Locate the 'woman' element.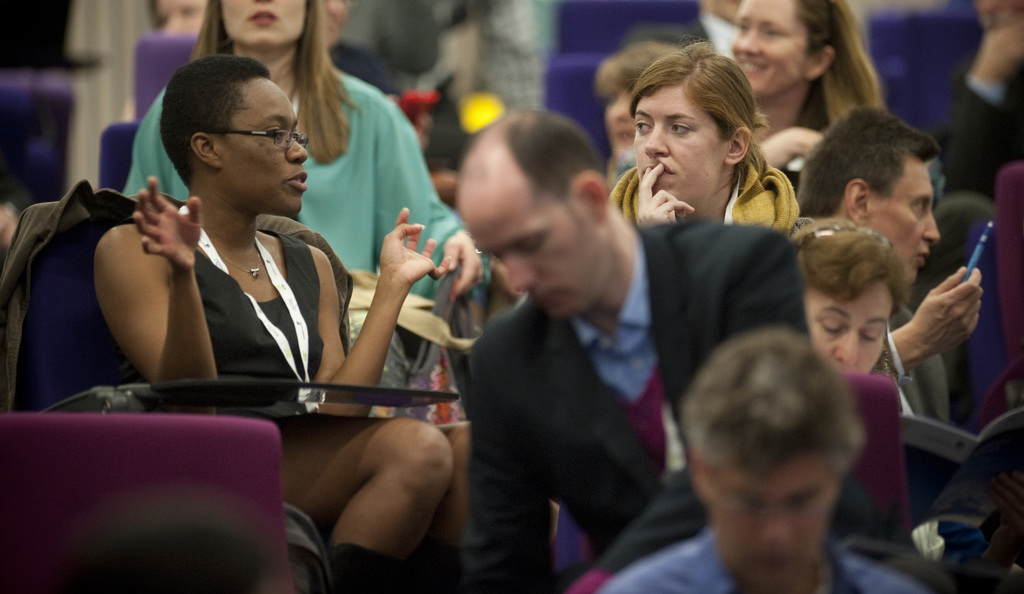
Element bbox: Rect(794, 220, 913, 378).
